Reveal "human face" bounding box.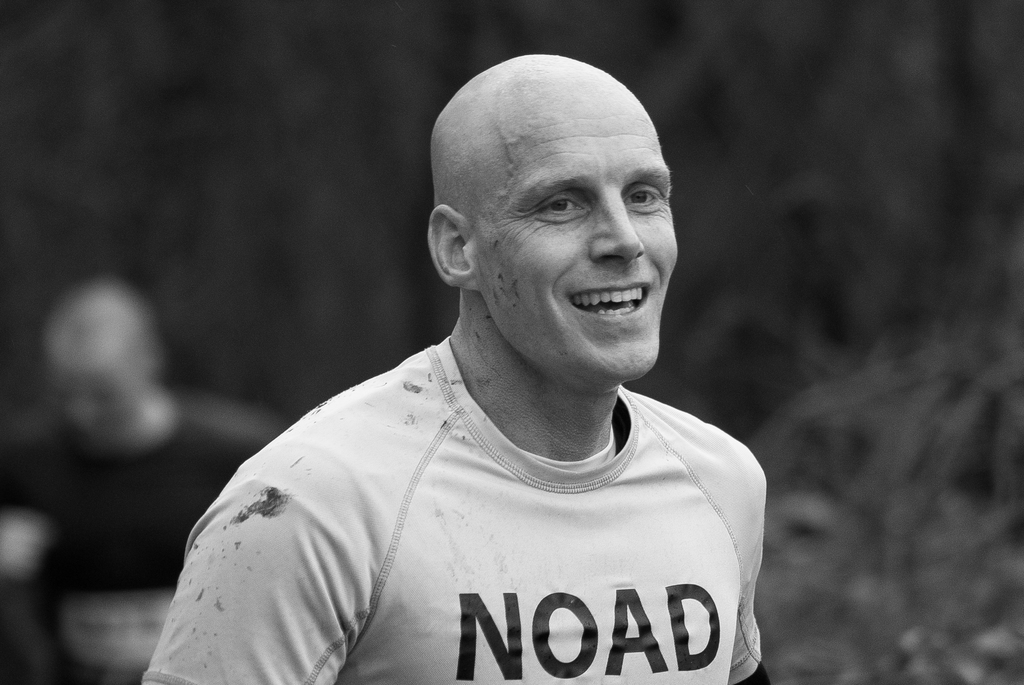
Revealed: 468:85:678:384.
